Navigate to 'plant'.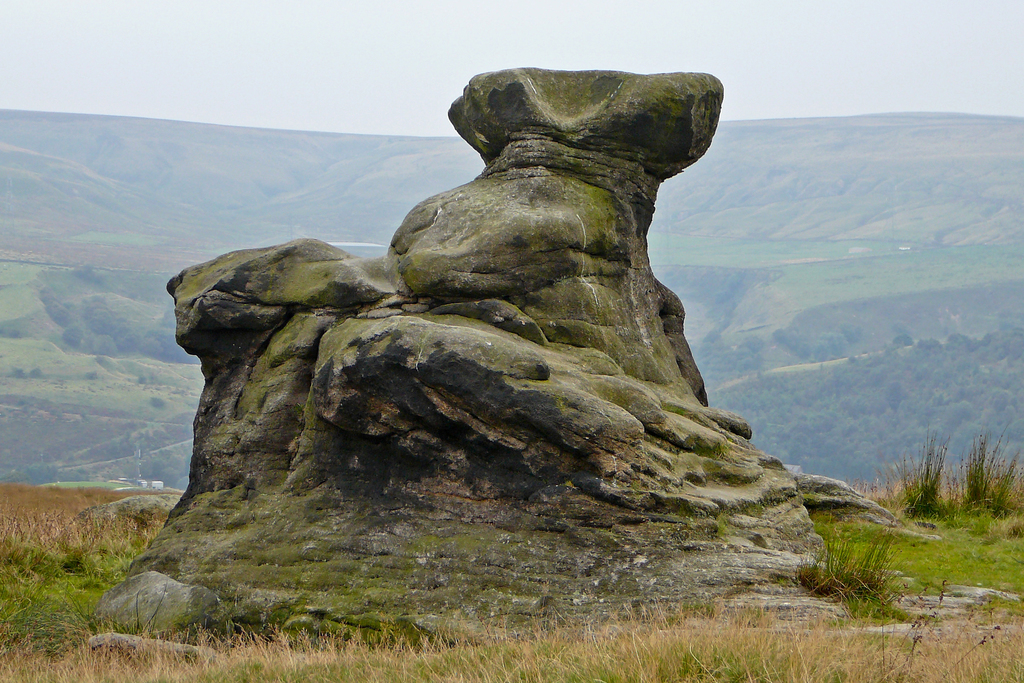
Navigation target: crop(888, 424, 956, 528).
